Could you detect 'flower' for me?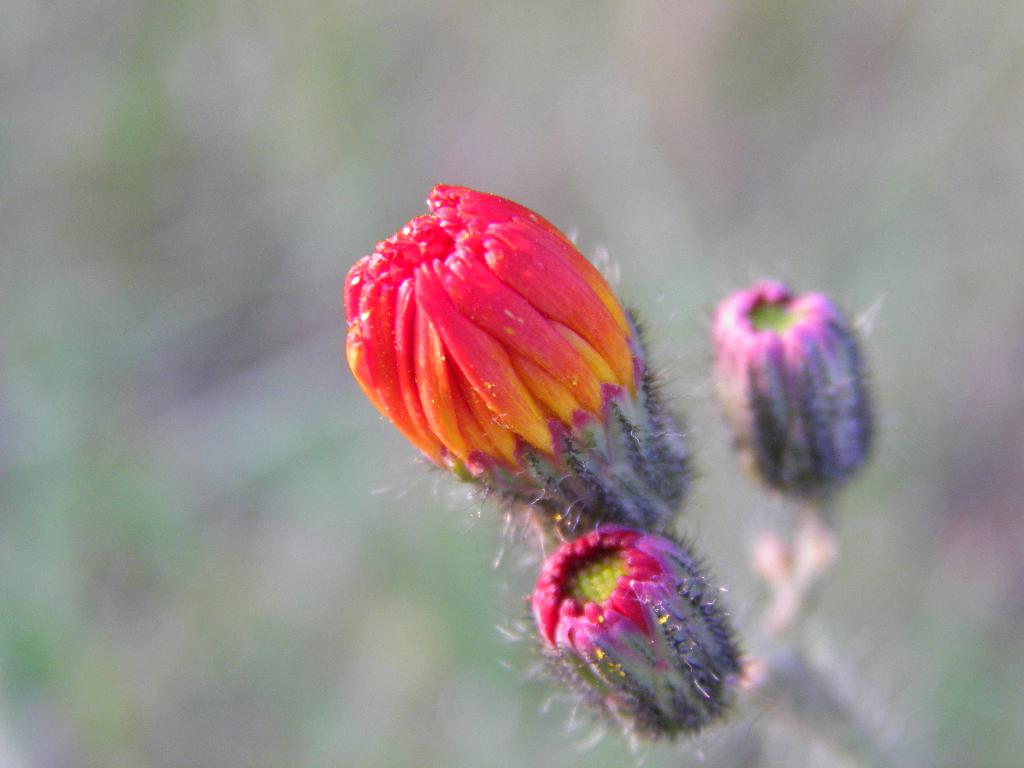
Detection result: <box>705,266,881,512</box>.
